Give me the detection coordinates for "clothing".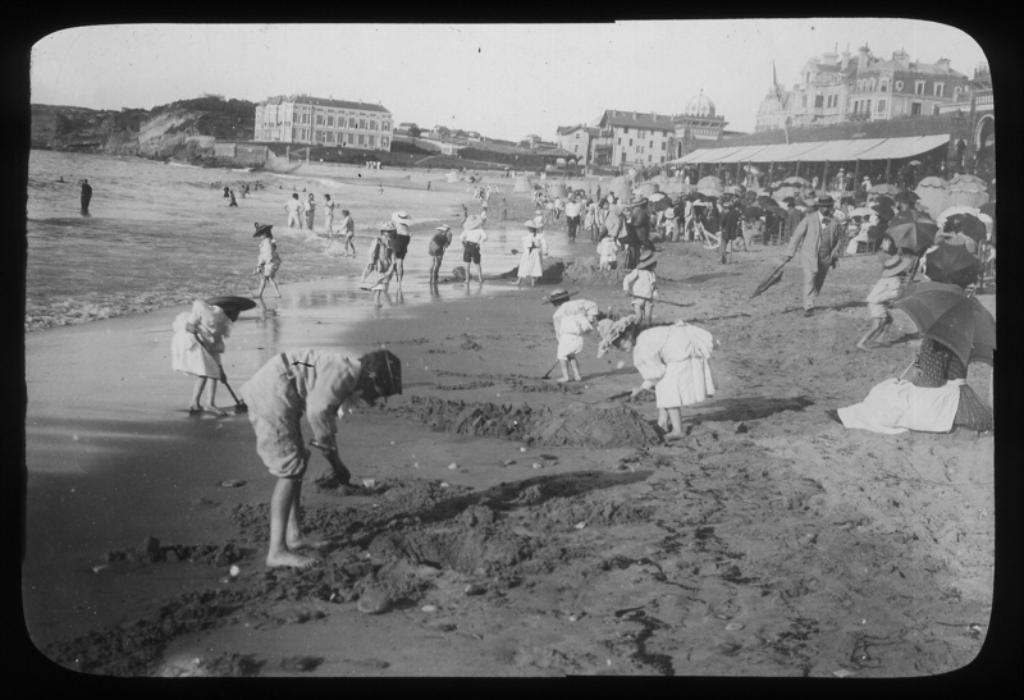
pyautogui.locateOnScreen(384, 234, 415, 264).
